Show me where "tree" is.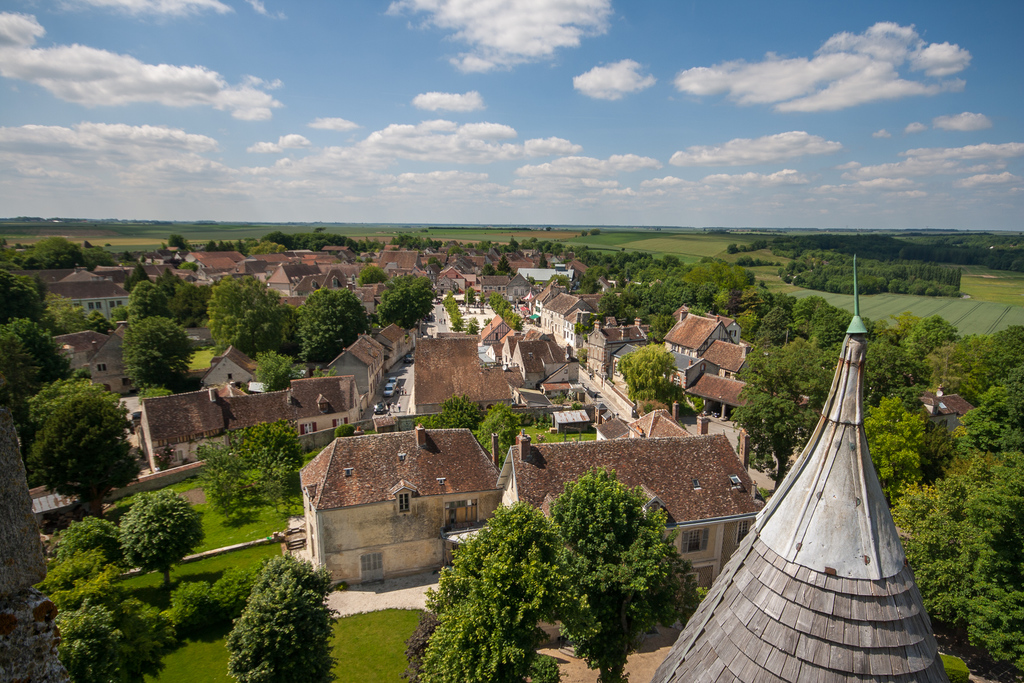
"tree" is at 165 272 208 336.
